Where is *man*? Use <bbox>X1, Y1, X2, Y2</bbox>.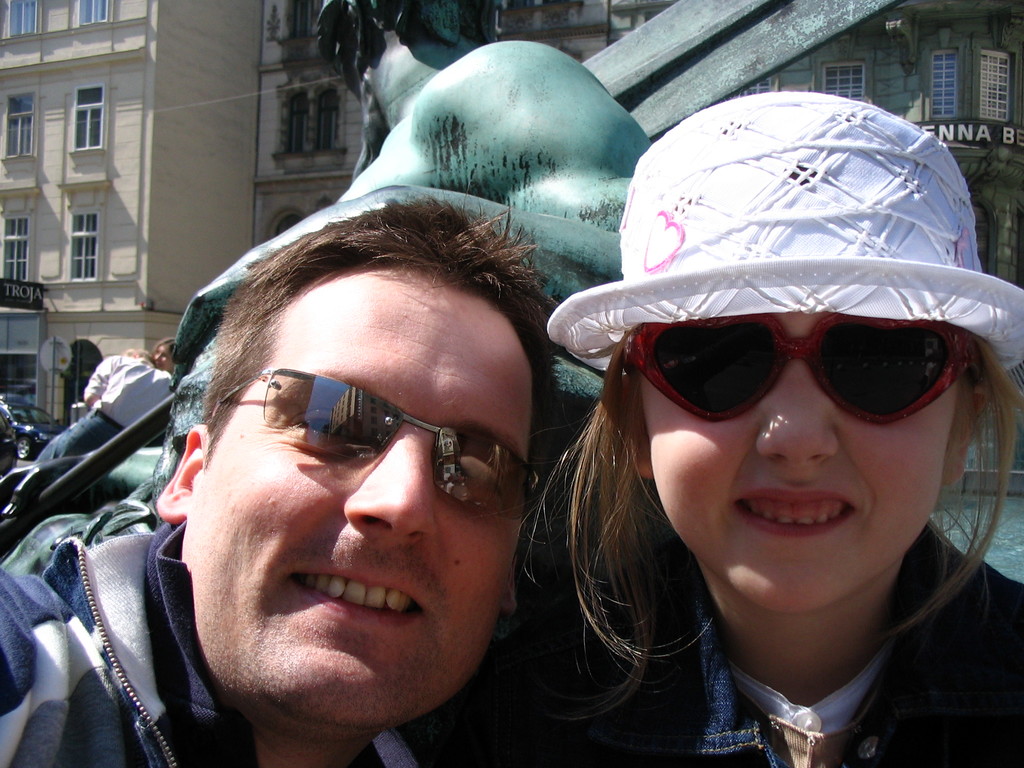
<bbox>35, 346, 175, 461</bbox>.
